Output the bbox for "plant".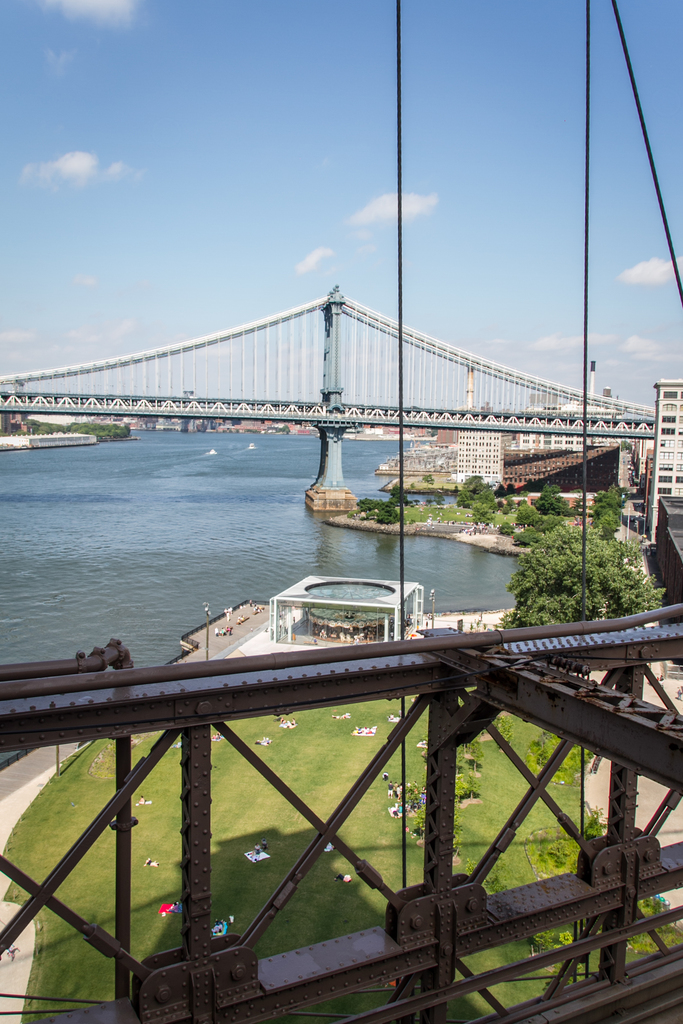
Rect(389, 483, 408, 508).
